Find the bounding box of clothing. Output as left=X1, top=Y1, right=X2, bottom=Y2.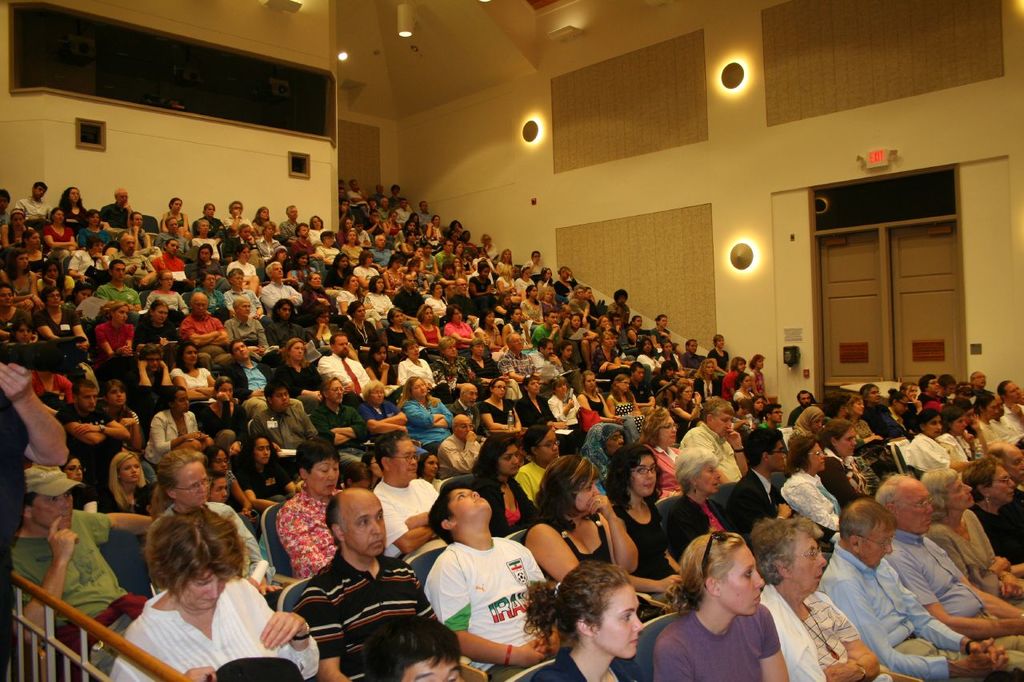
left=377, top=206, right=390, bottom=224.
